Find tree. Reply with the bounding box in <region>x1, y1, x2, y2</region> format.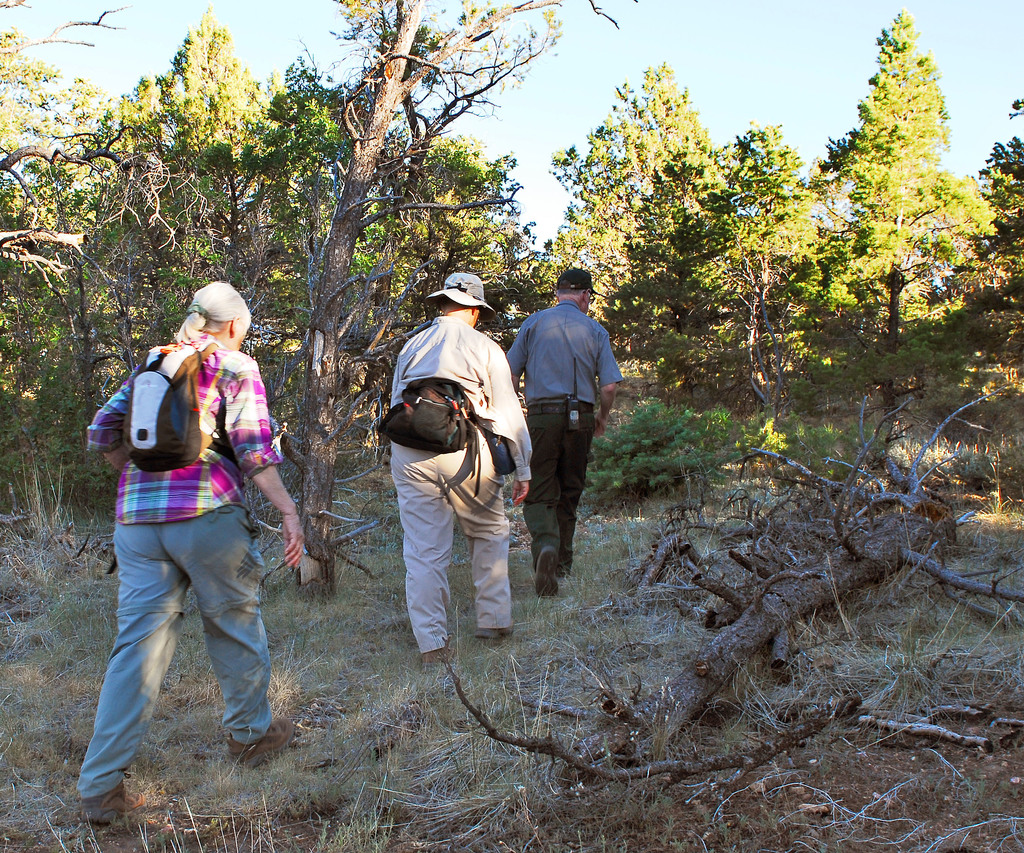
<region>0, 0, 144, 487</region>.
